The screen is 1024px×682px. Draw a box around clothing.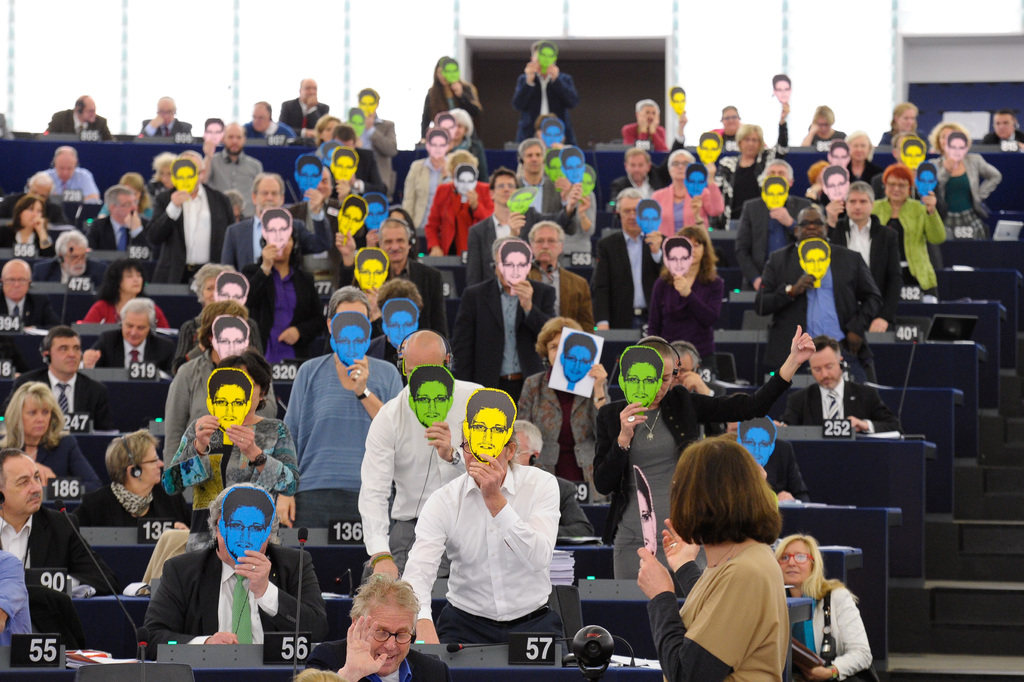
(77, 302, 173, 323).
